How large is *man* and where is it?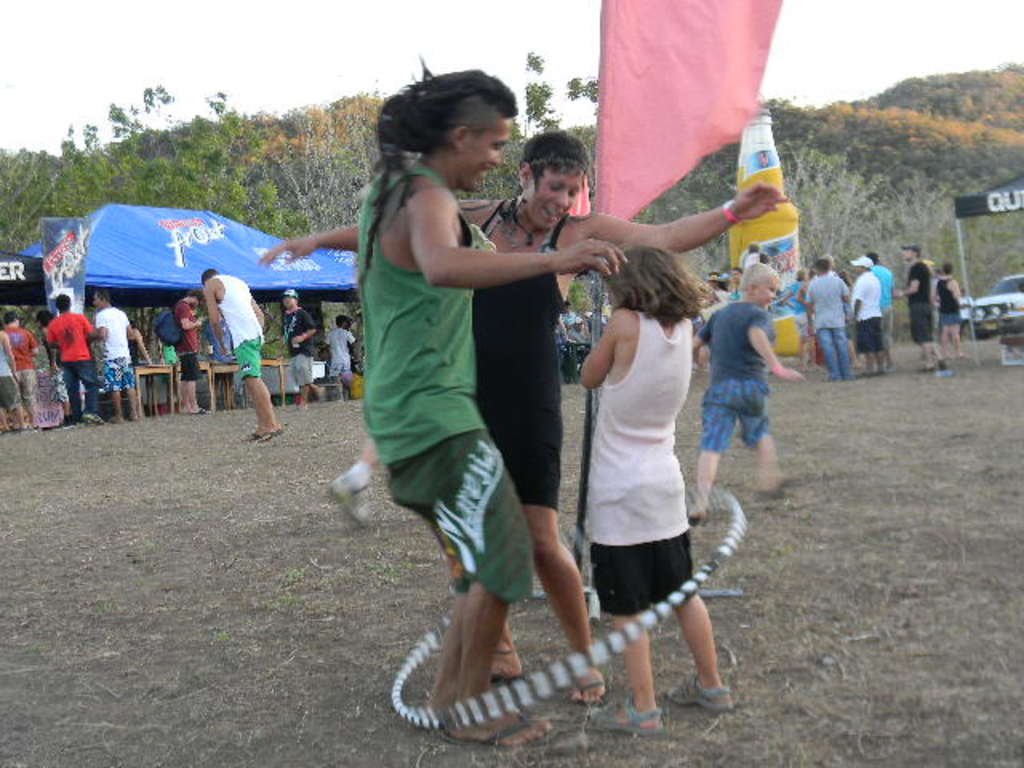
Bounding box: <box>957,286,973,342</box>.
